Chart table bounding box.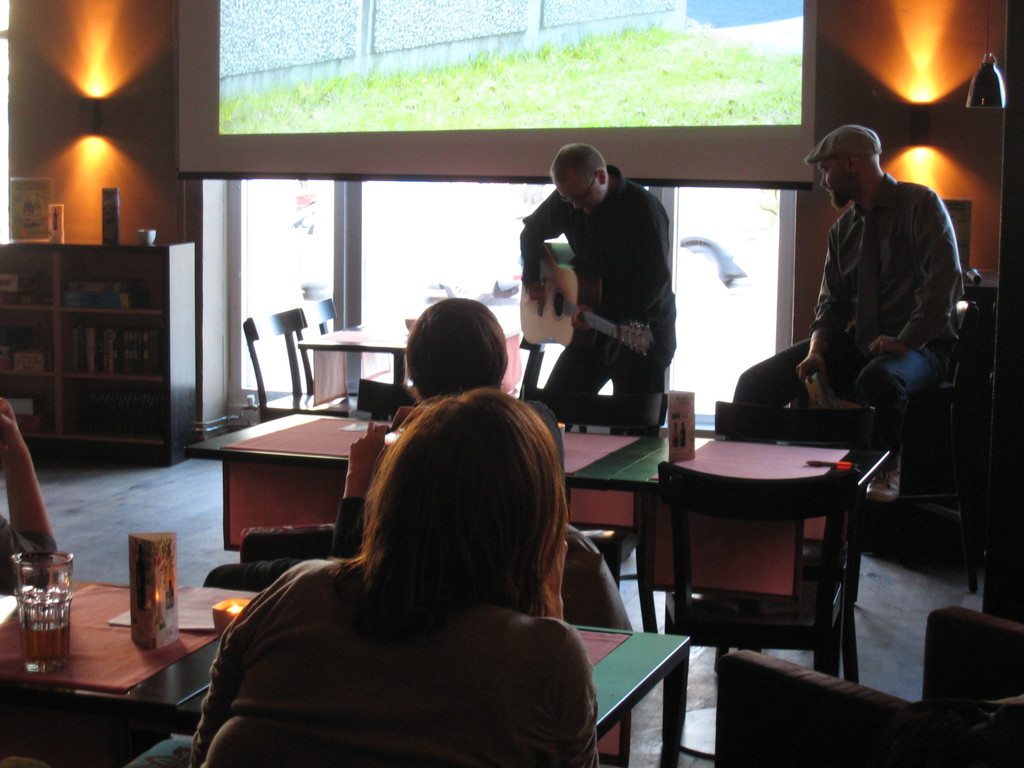
Charted: pyautogui.locateOnScreen(189, 408, 897, 668).
